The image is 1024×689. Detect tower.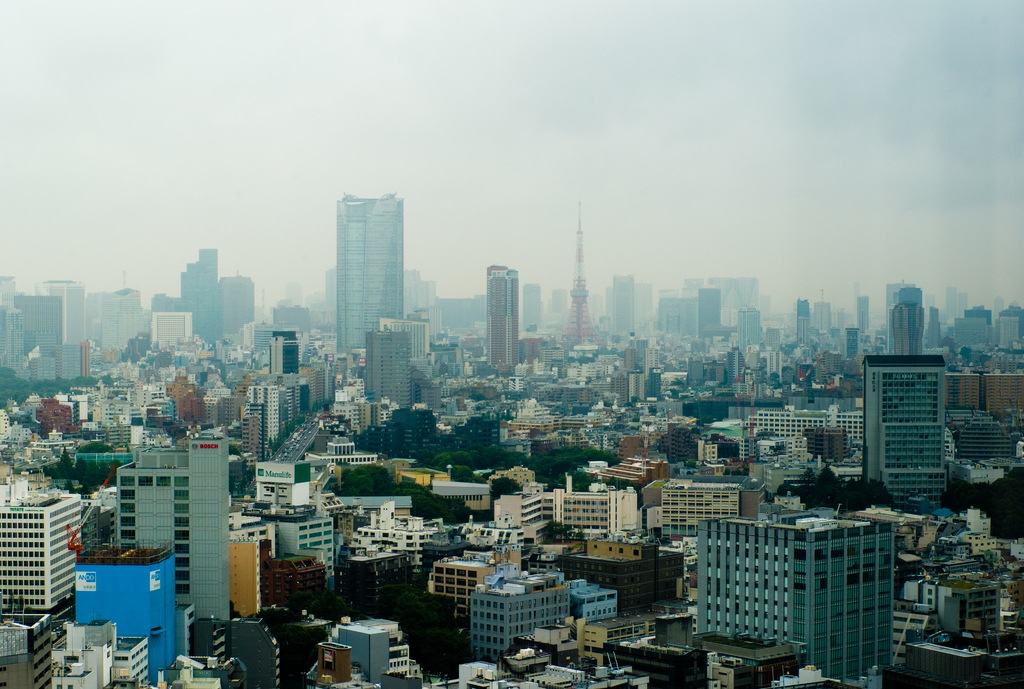
Detection: <box>566,195,594,351</box>.
